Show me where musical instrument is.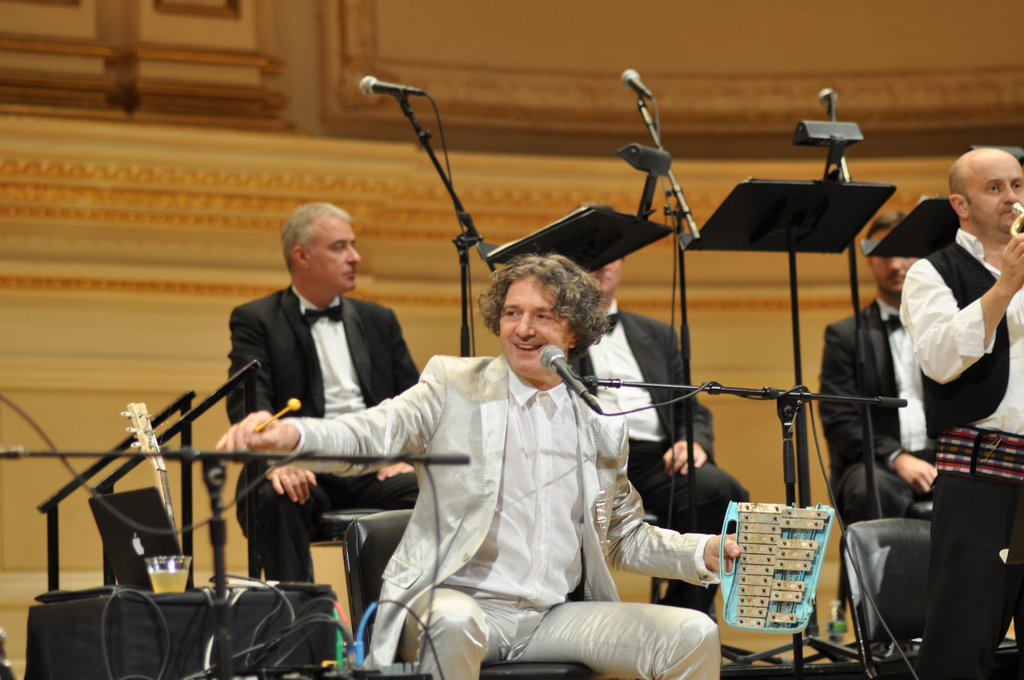
musical instrument is at <region>719, 495, 838, 632</region>.
